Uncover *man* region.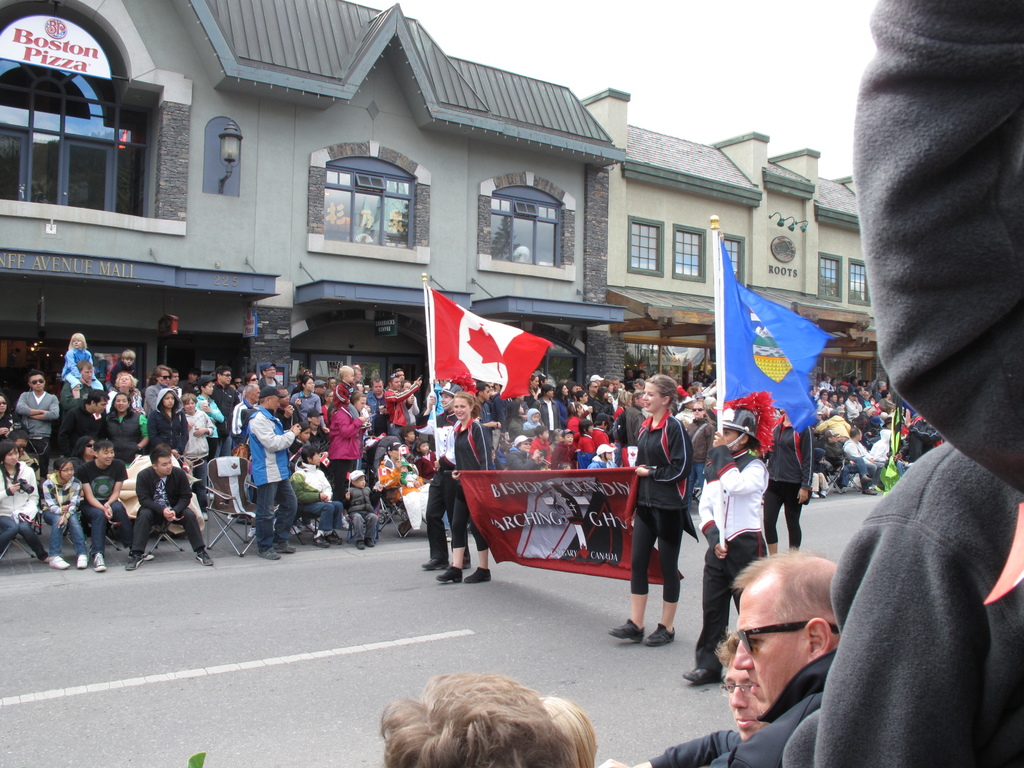
Uncovered: <box>59,362,99,408</box>.
